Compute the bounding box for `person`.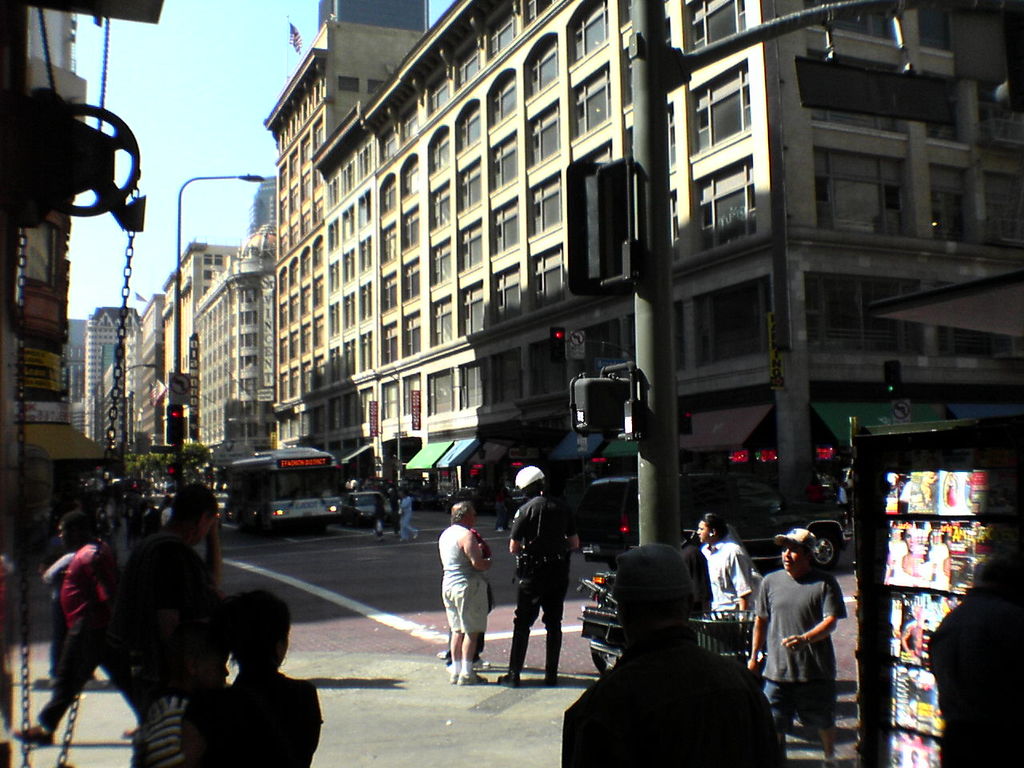
BBox(488, 466, 580, 684).
